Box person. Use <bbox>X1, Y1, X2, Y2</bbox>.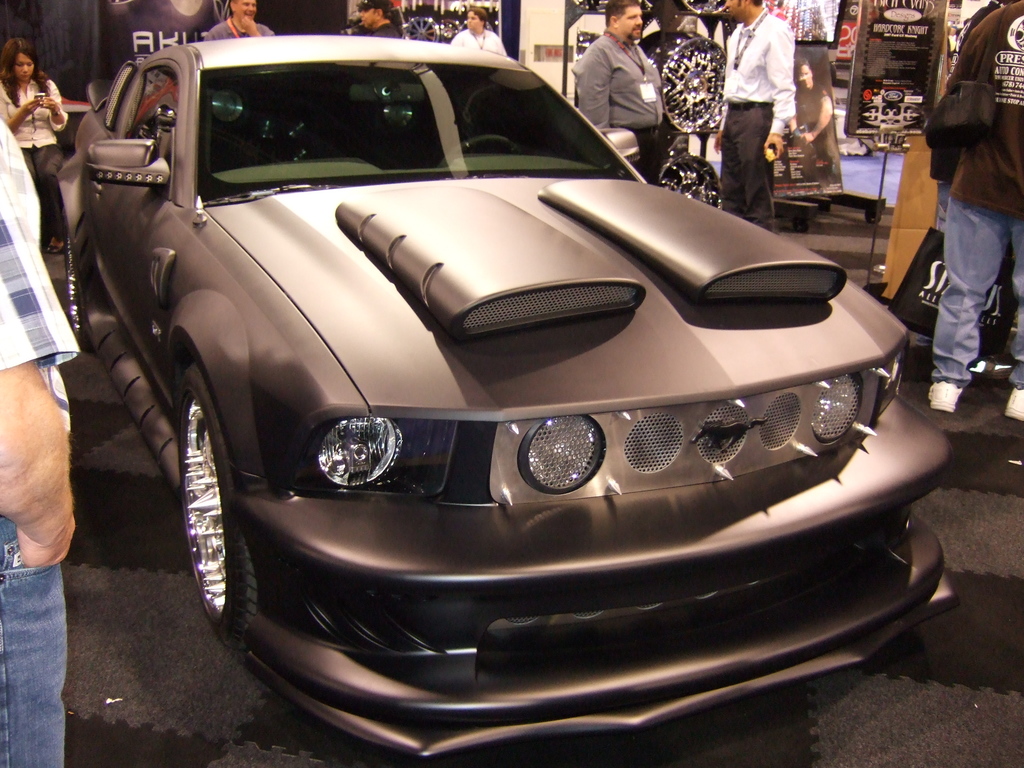
<bbox>0, 124, 88, 767</bbox>.
